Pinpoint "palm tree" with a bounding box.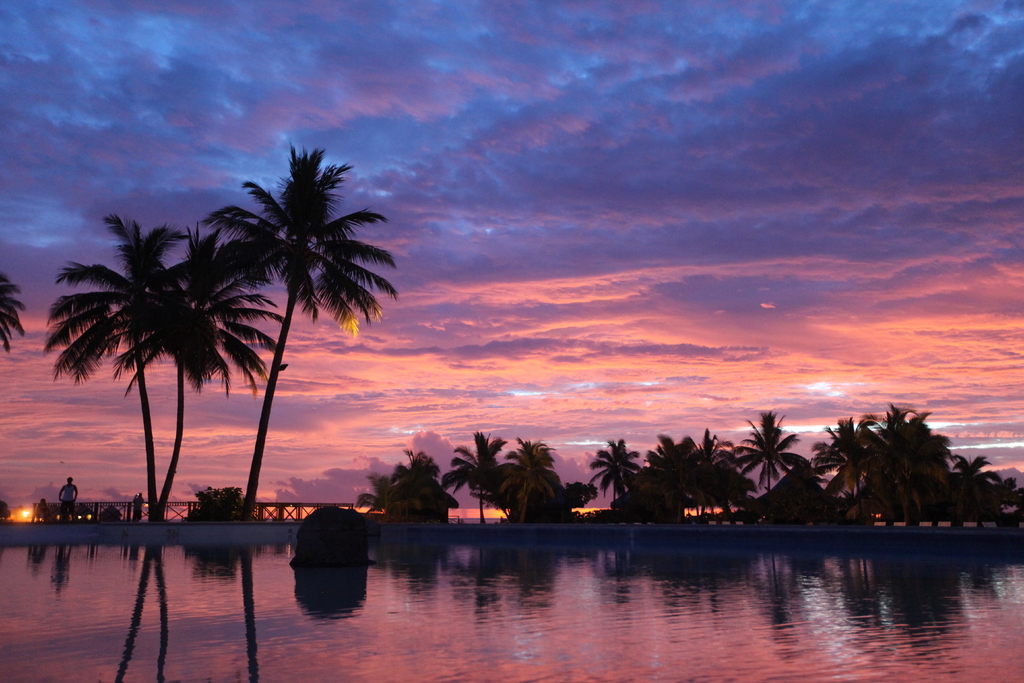
<region>497, 425, 570, 518</region>.
